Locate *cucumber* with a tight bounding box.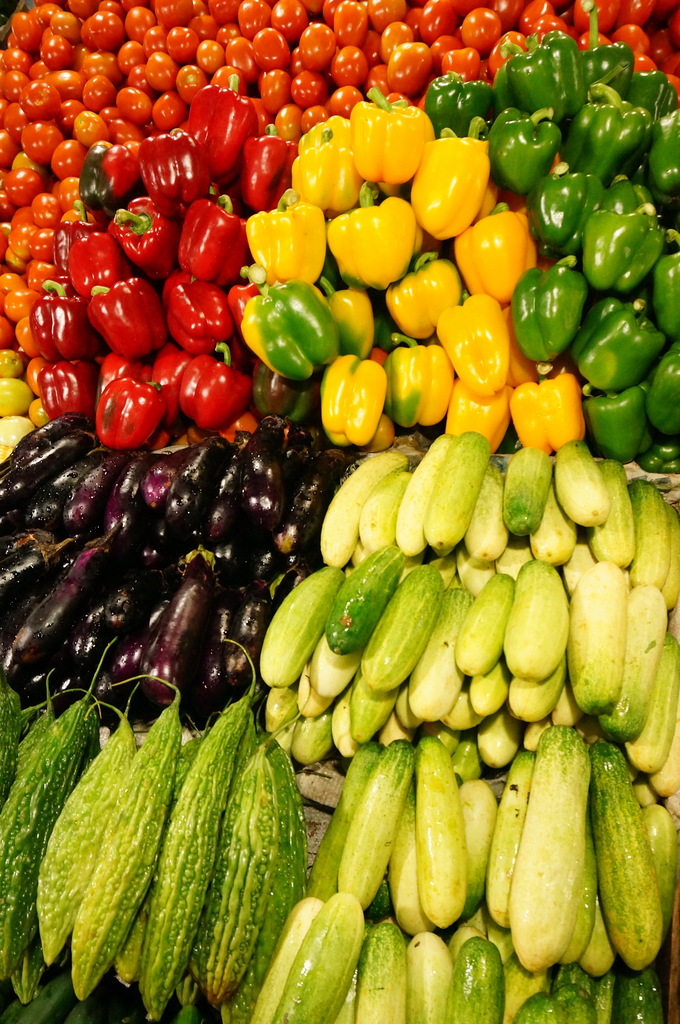
bbox(507, 715, 637, 982).
